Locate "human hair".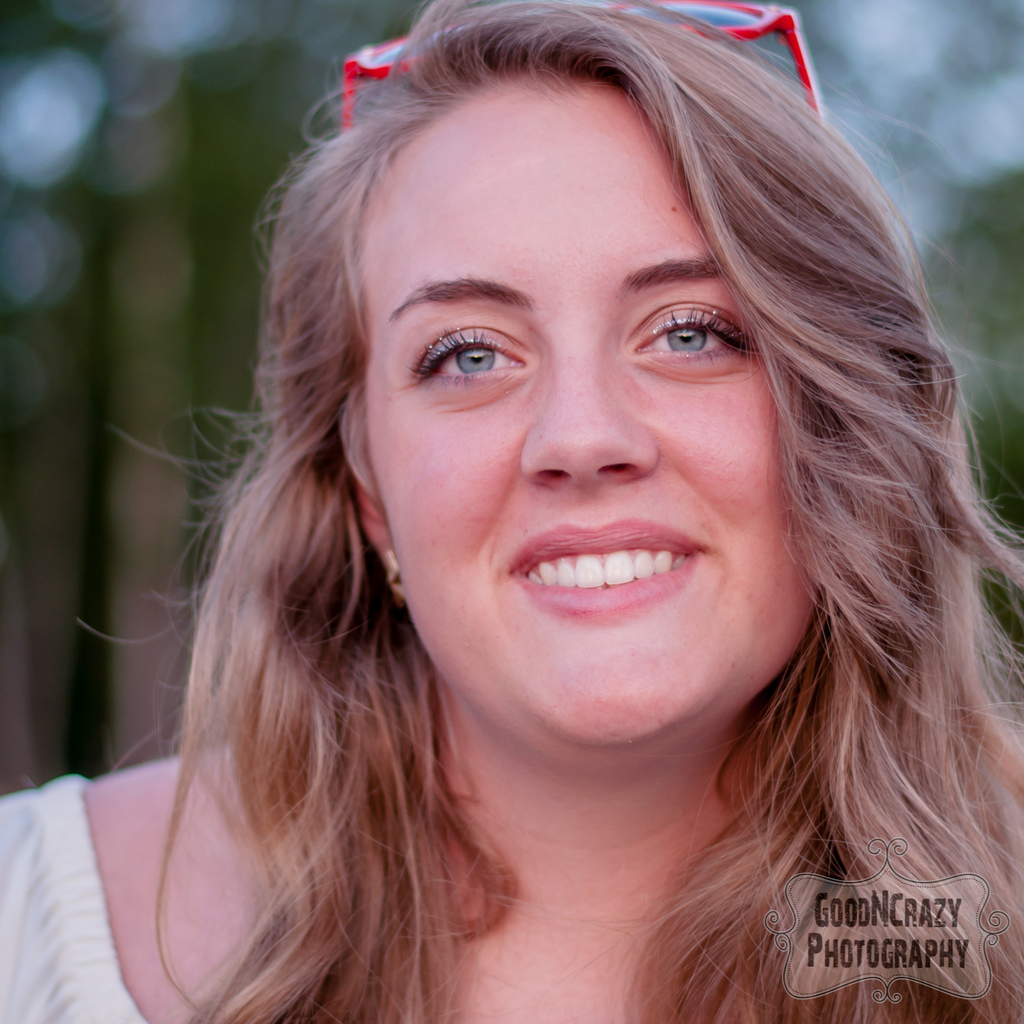
Bounding box: 75/0/1023/1023.
